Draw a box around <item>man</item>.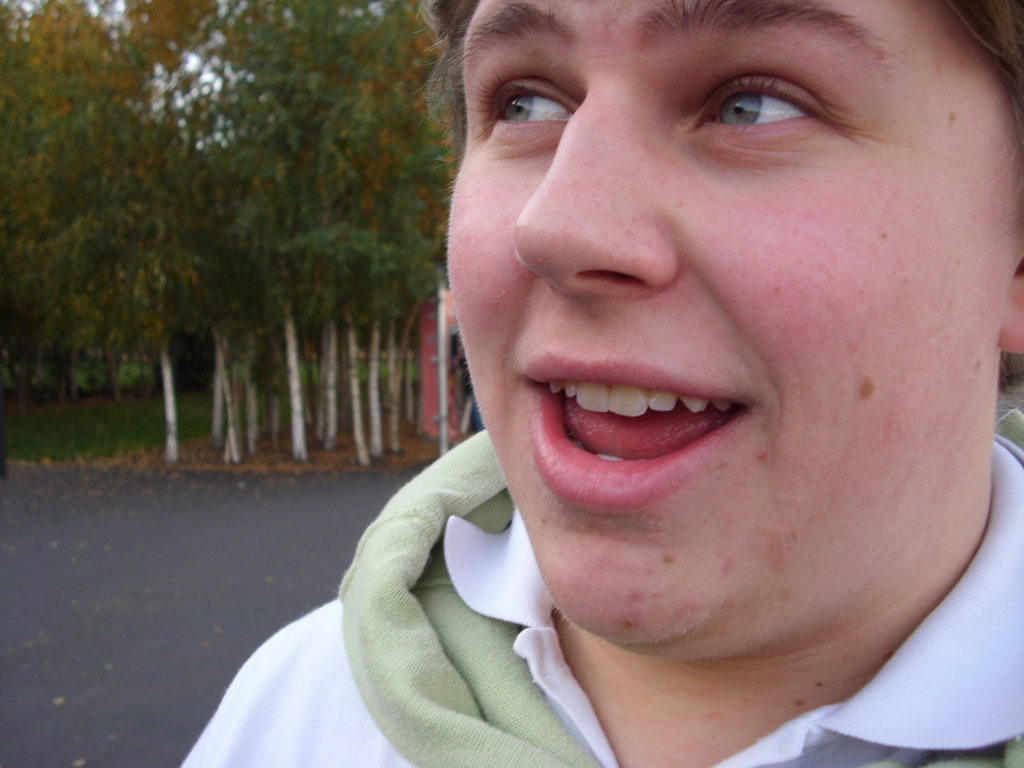
(184,0,1023,767).
